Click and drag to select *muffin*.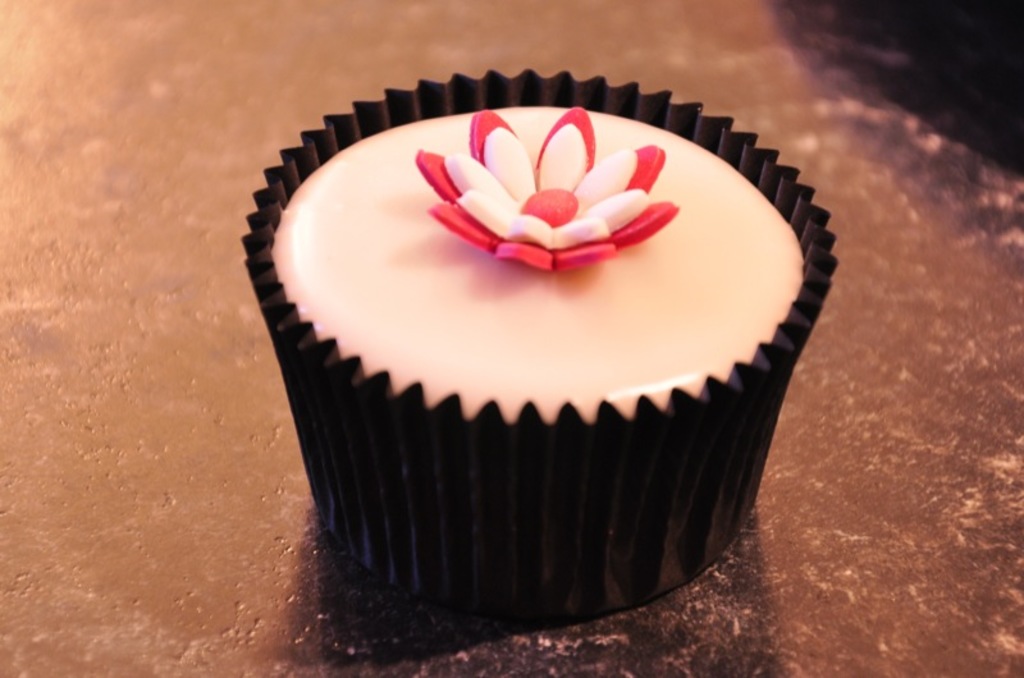
Selection: l=239, t=61, r=840, b=629.
